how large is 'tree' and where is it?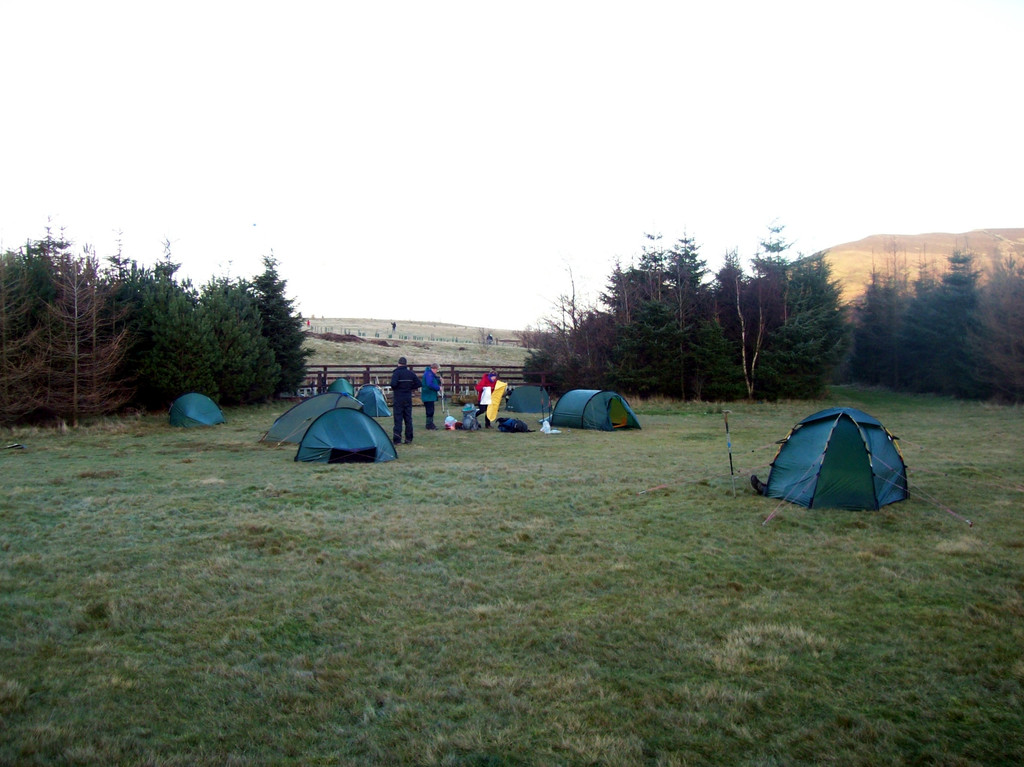
Bounding box: 195,268,260,404.
